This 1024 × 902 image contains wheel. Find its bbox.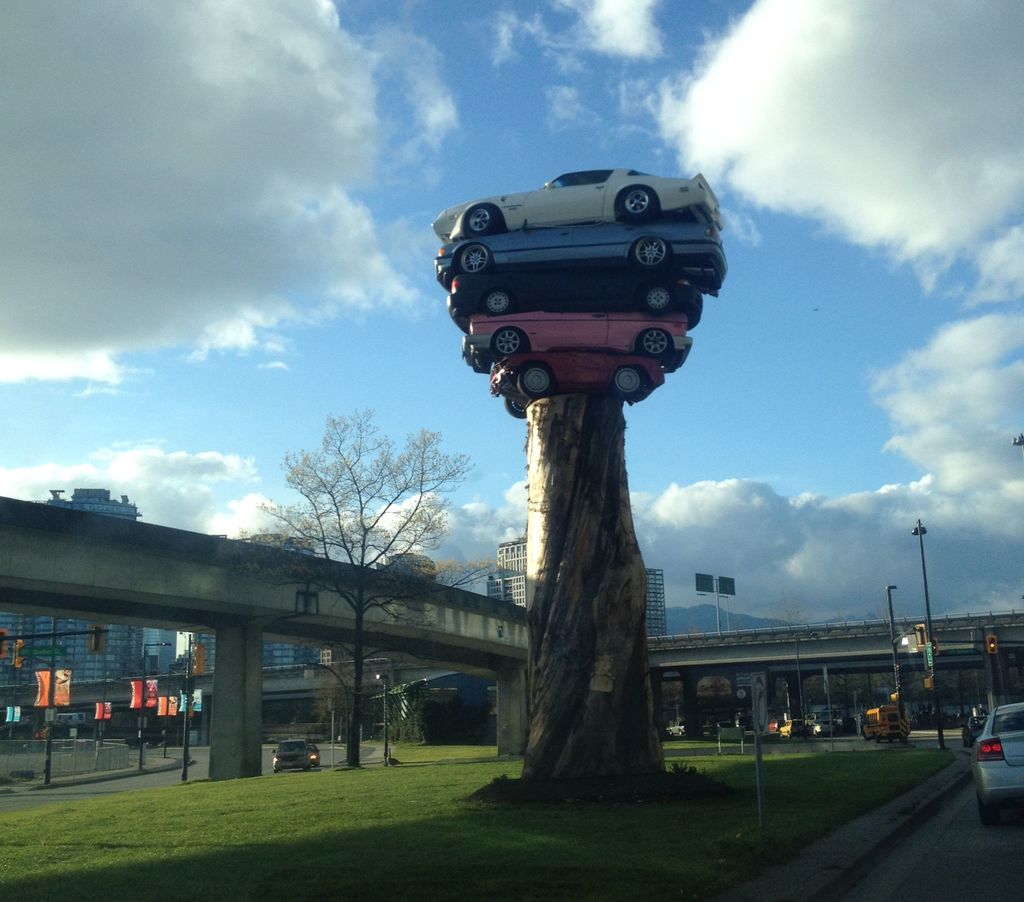
crop(640, 329, 669, 360).
